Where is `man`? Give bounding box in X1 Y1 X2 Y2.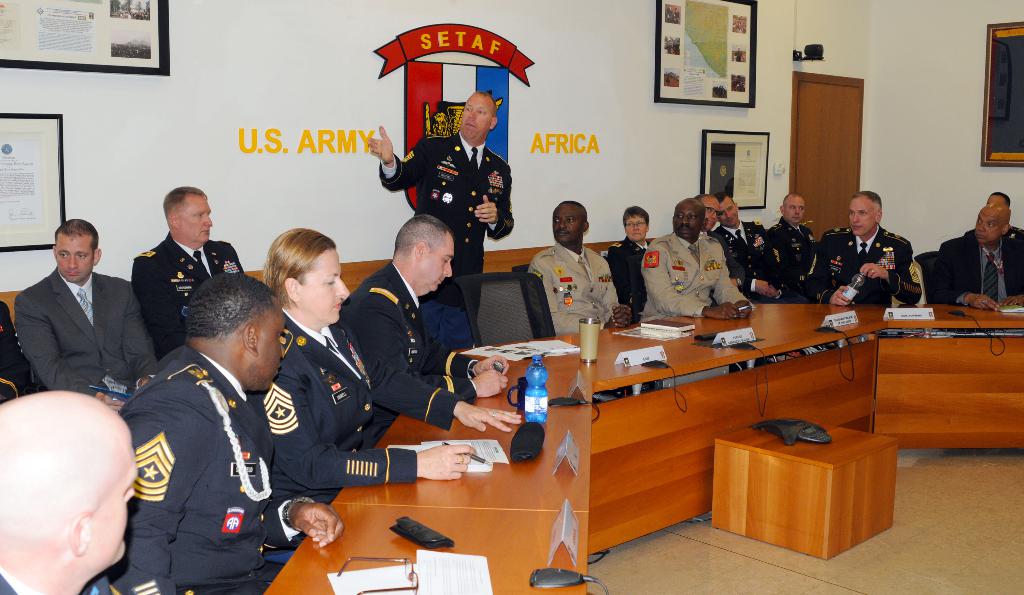
129 187 245 359.
